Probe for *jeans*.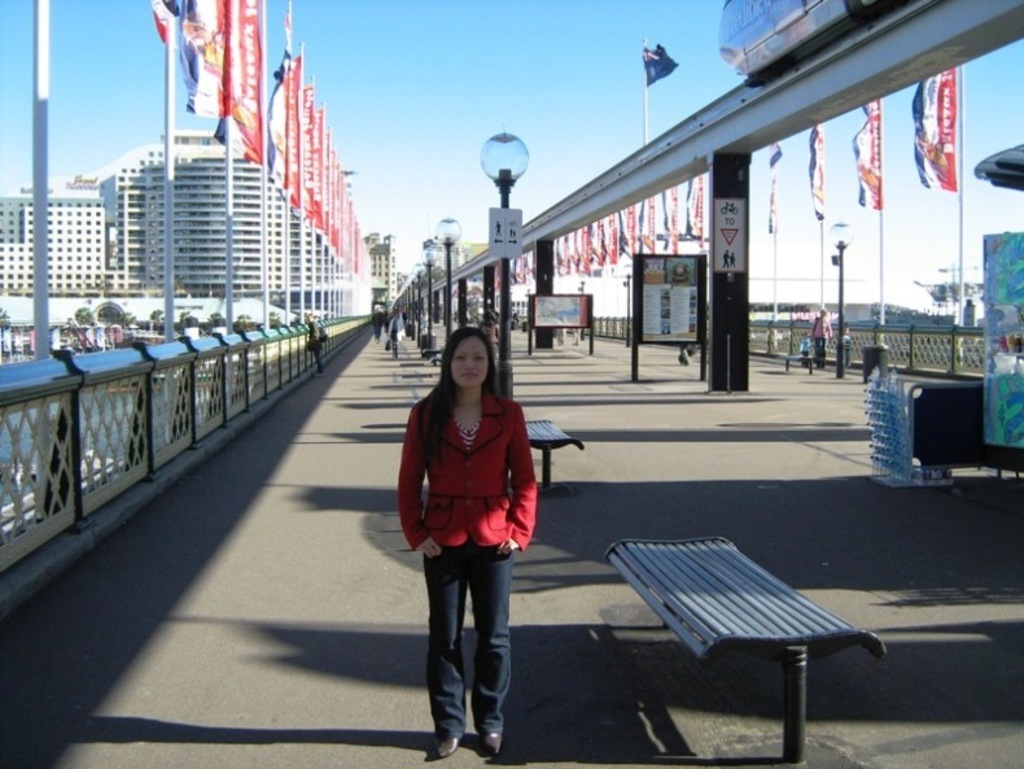
Probe result: <bbox>411, 541, 515, 763</bbox>.
